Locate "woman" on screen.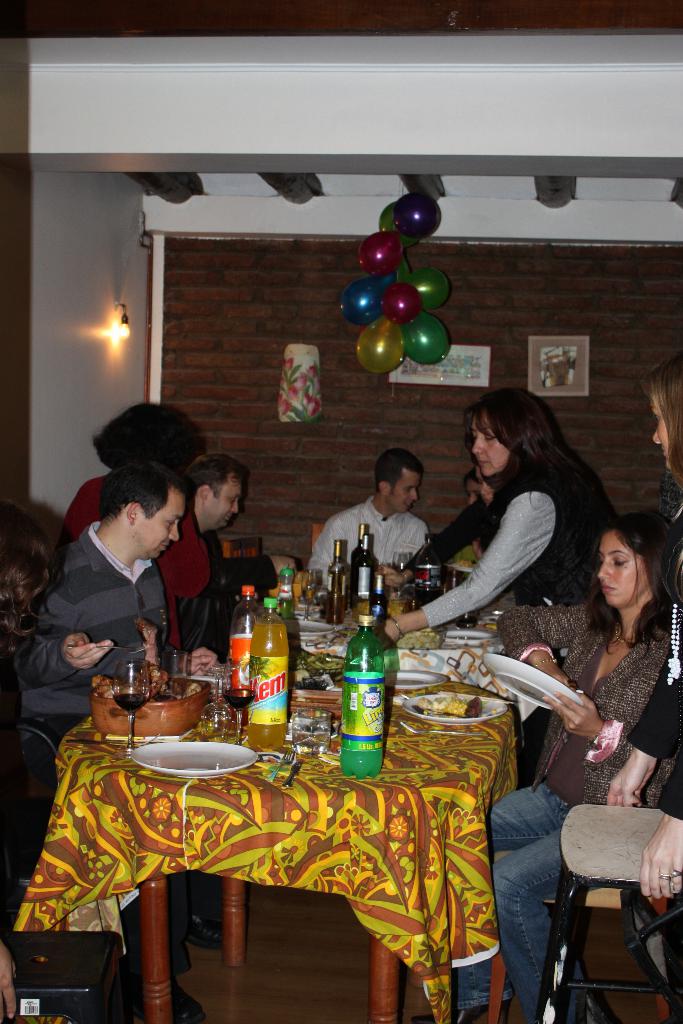
On screen at <region>602, 347, 682, 901</region>.
